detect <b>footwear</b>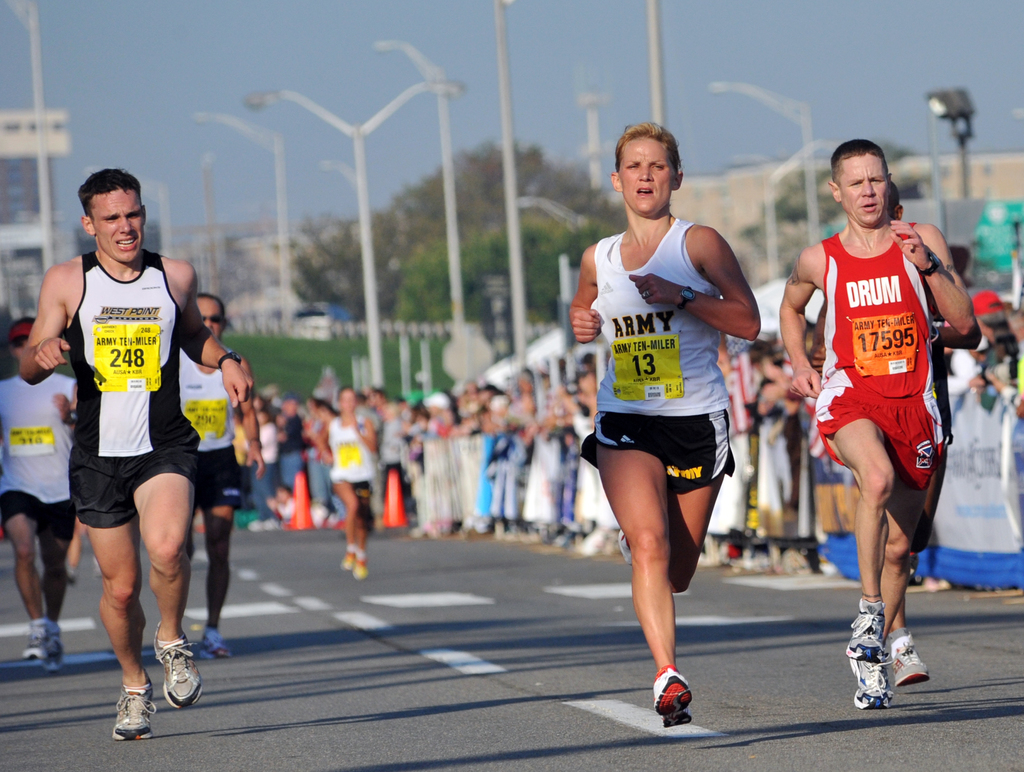
pyautogui.locateOnScreen(111, 684, 150, 741)
